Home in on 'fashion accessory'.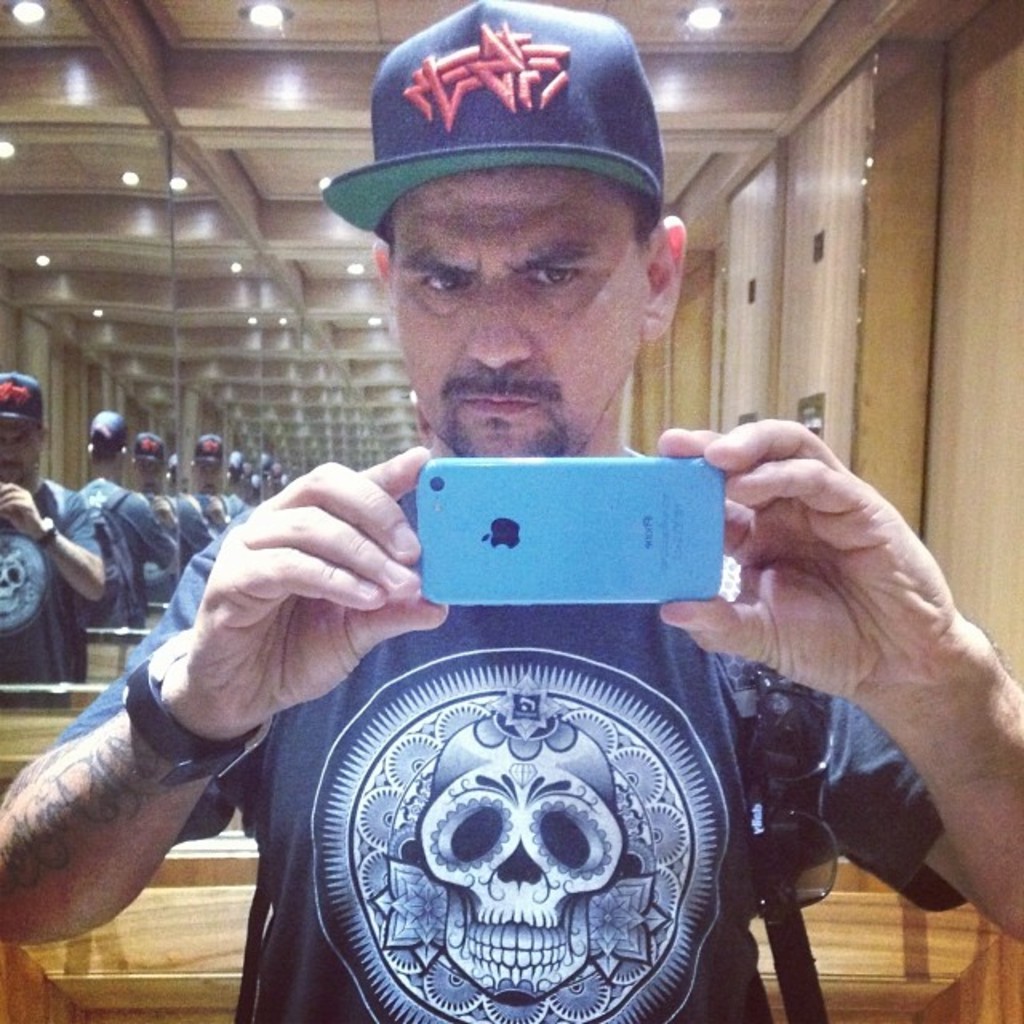
Homed in at (left=123, top=626, right=272, bottom=787).
